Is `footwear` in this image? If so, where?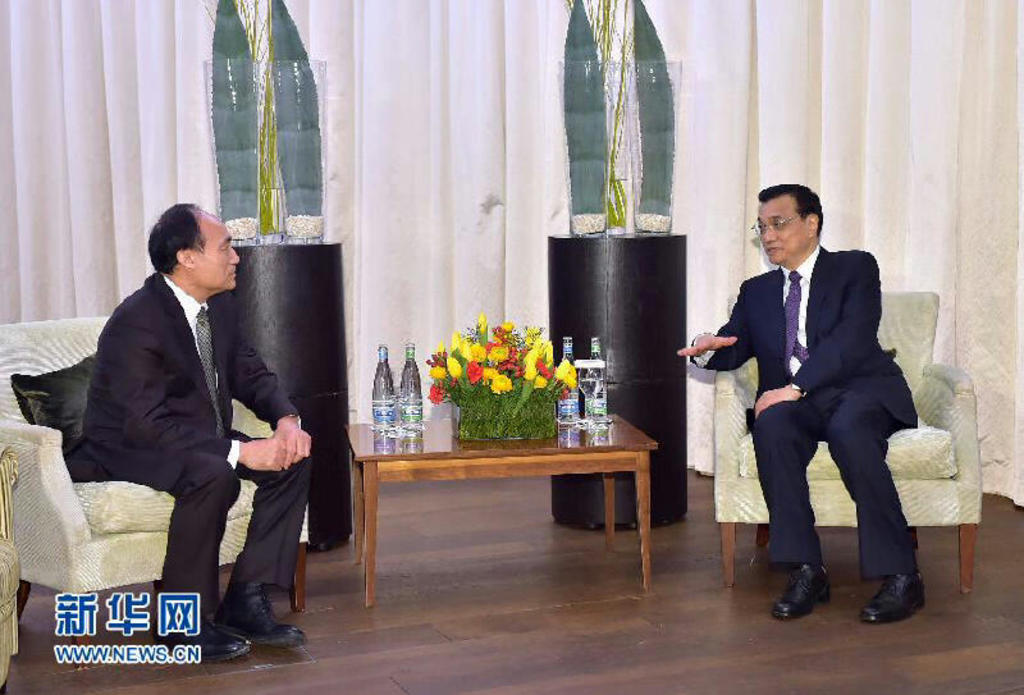
Yes, at l=206, t=587, r=300, b=648.
